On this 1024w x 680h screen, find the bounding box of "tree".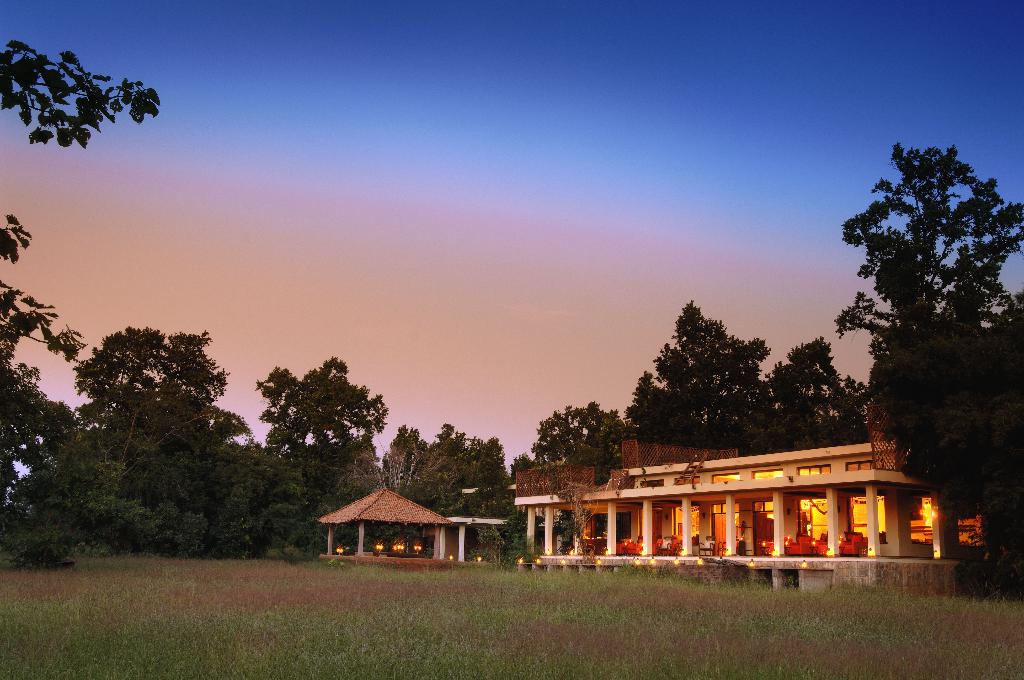
Bounding box: [left=530, top=398, right=643, bottom=553].
